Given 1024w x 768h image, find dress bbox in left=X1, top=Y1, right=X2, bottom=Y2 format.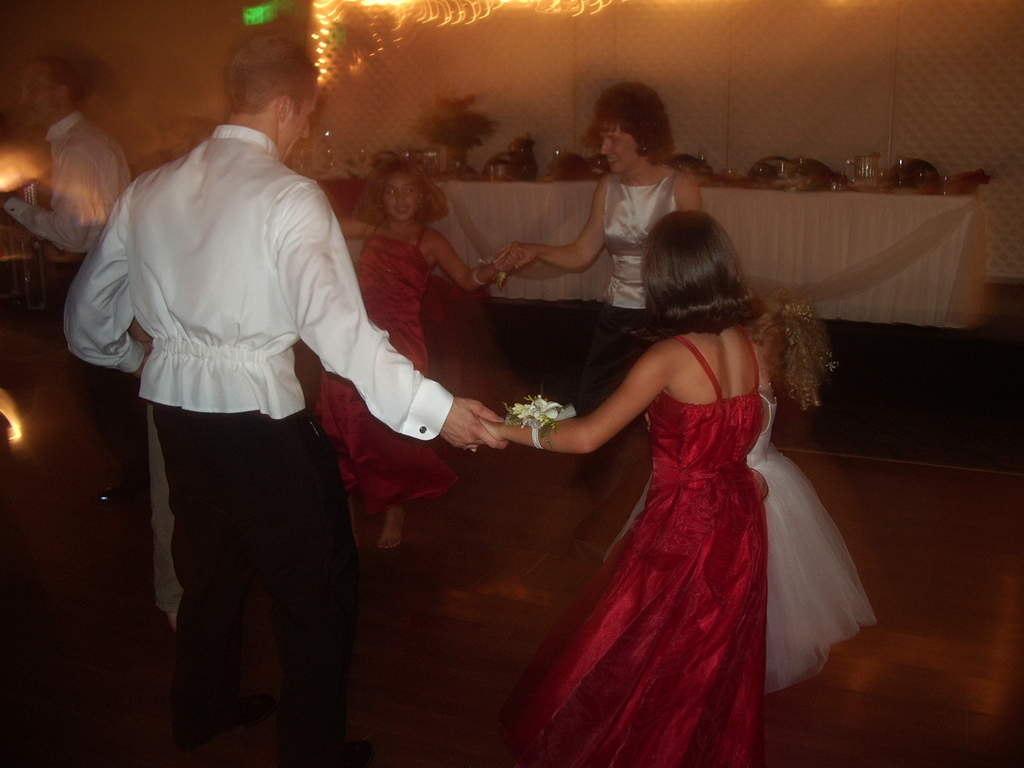
left=600, top=393, right=868, bottom=697.
